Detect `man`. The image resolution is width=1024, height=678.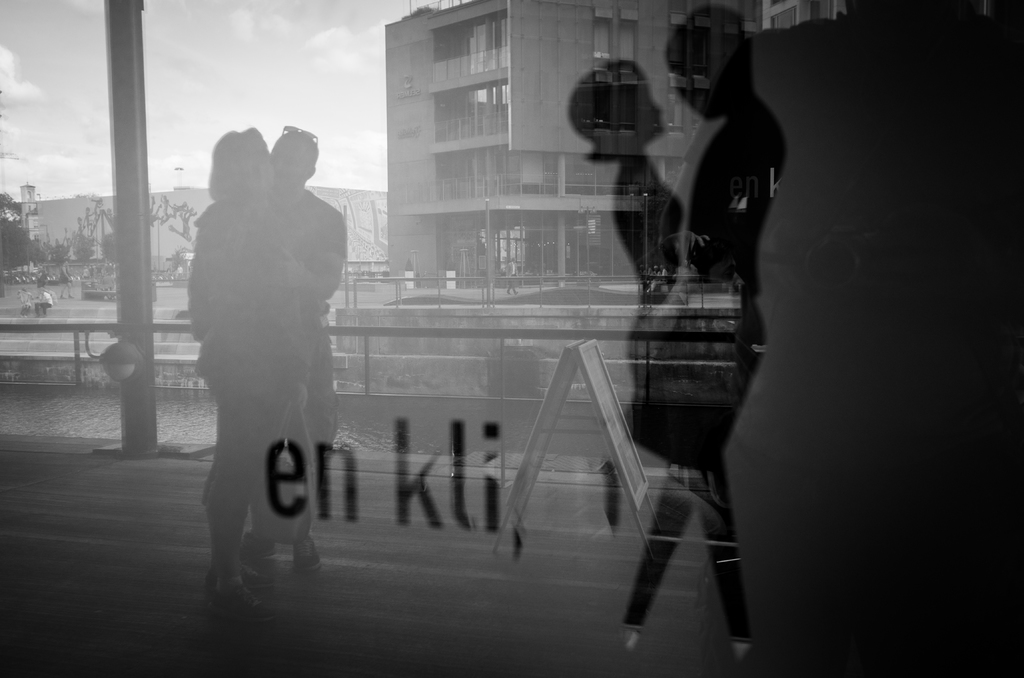
236,129,346,575.
